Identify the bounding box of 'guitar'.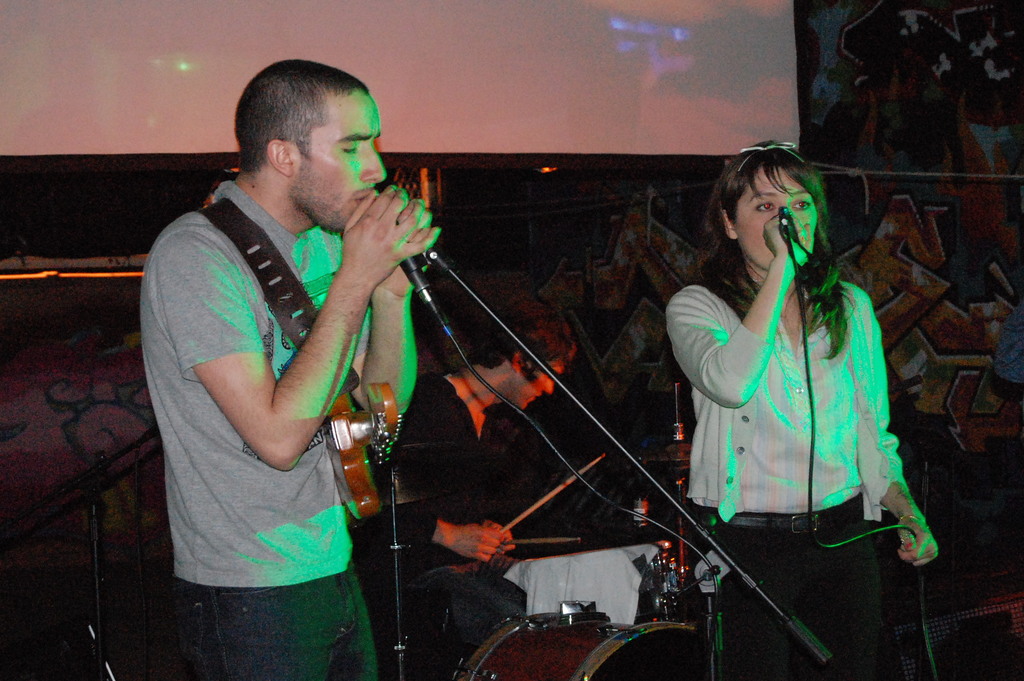
region(318, 390, 401, 519).
